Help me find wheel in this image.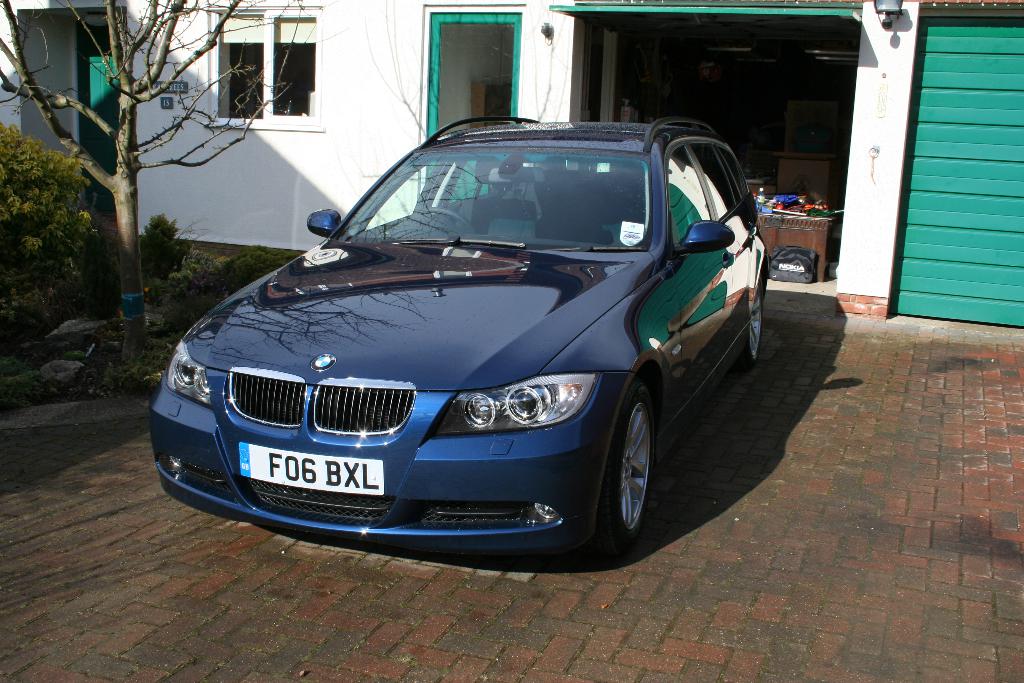
Found it: 602 386 662 541.
